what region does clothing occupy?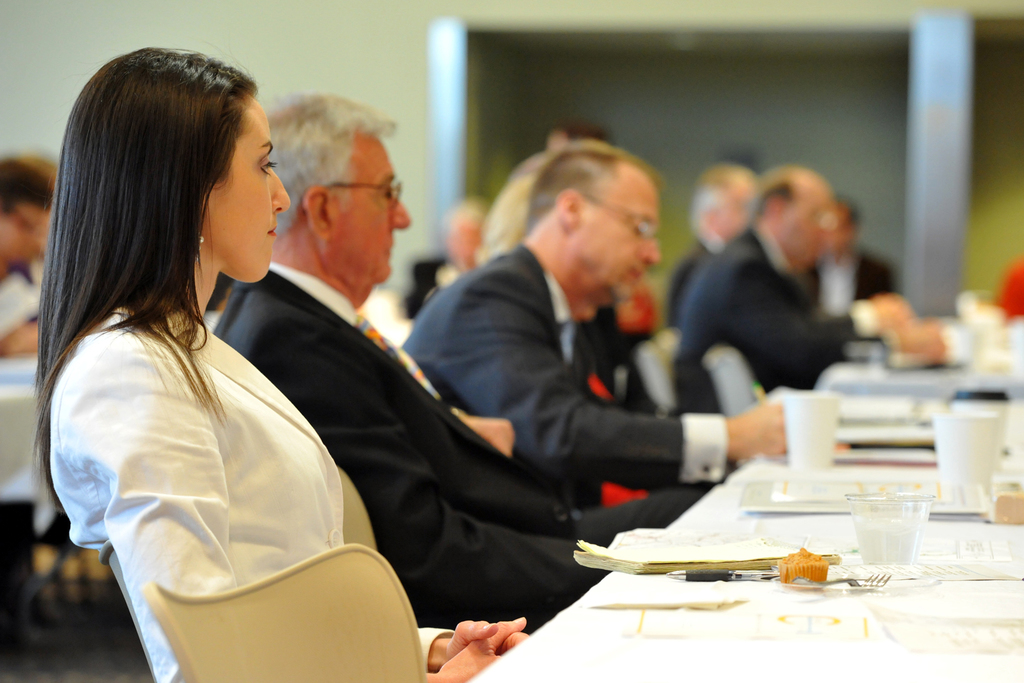
select_region(668, 230, 892, 415).
